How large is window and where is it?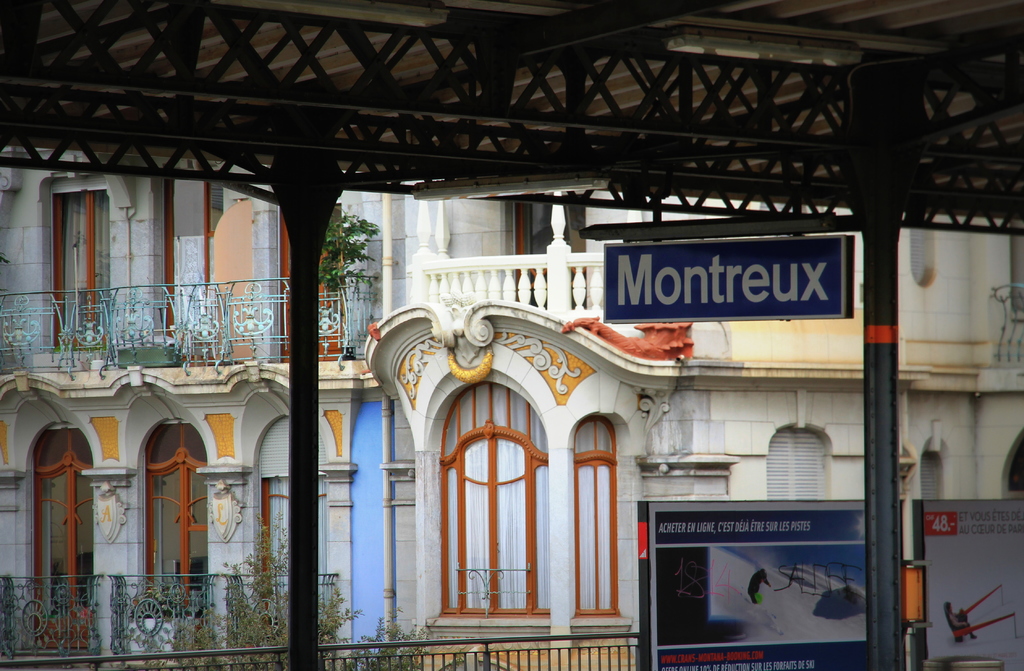
Bounding box: x1=131, y1=415, x2=206, y2=625.
